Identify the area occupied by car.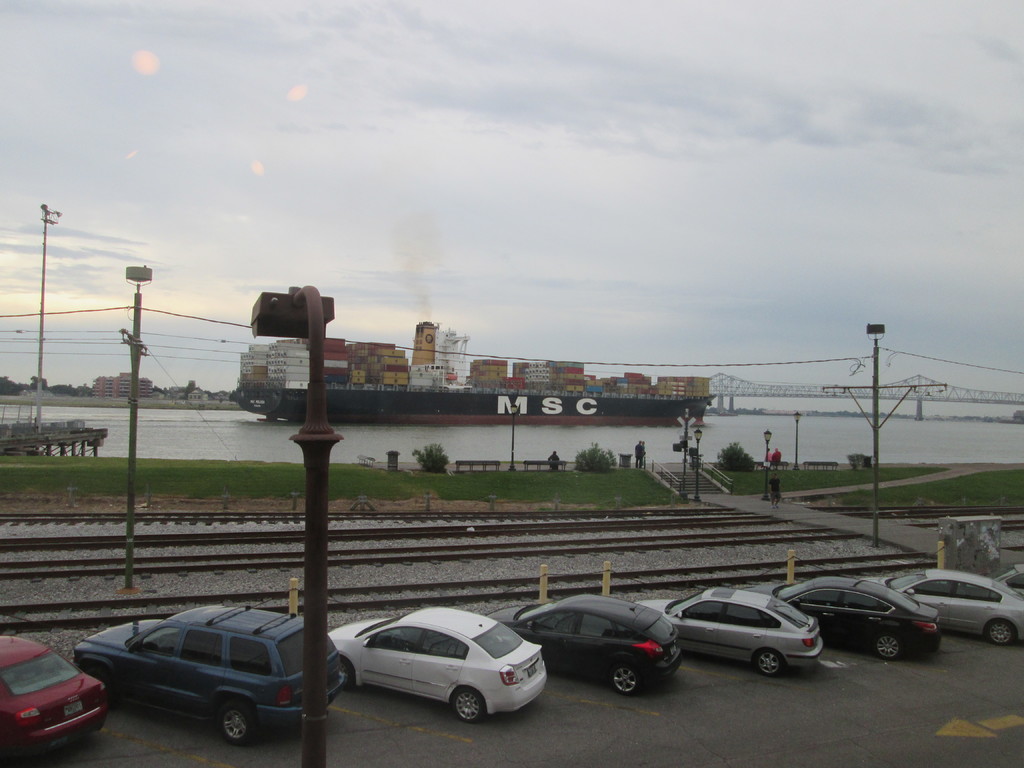
Area: BBox(76, 595, 345, 740).
